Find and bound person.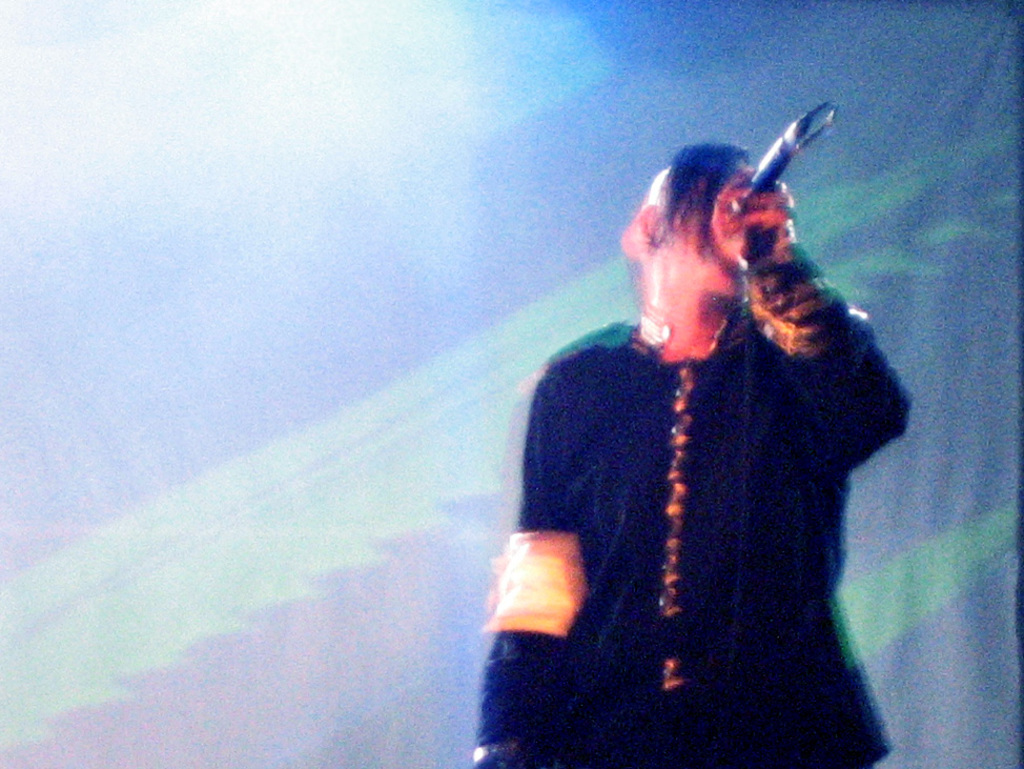
Bound: locate(471, 138, 913, 765).
